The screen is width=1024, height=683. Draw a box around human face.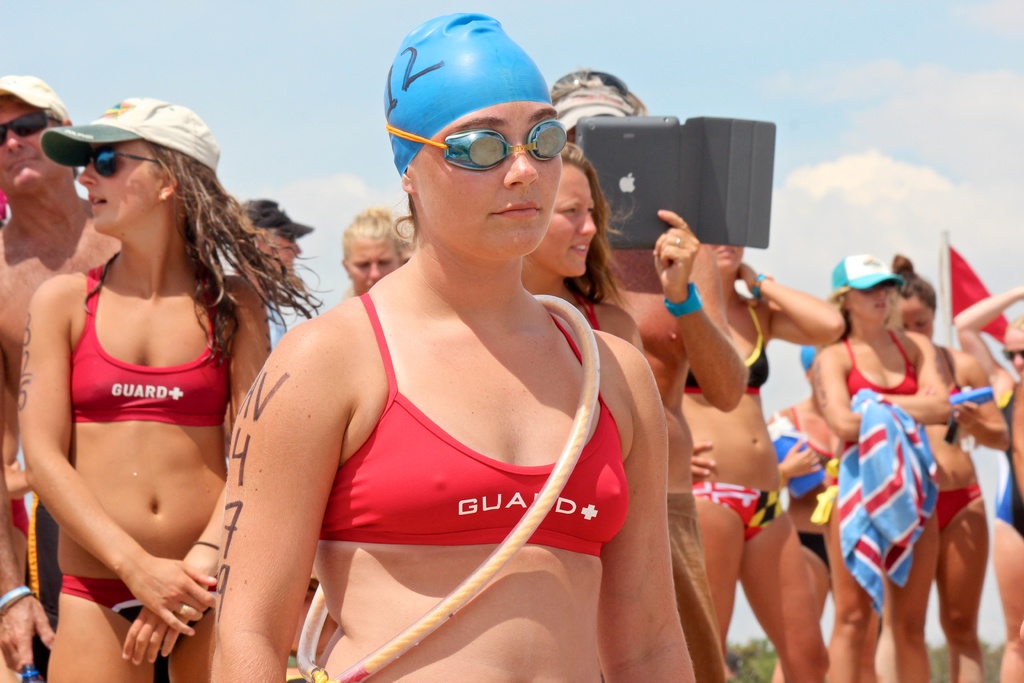
box=[413, 100, 562, 256].
